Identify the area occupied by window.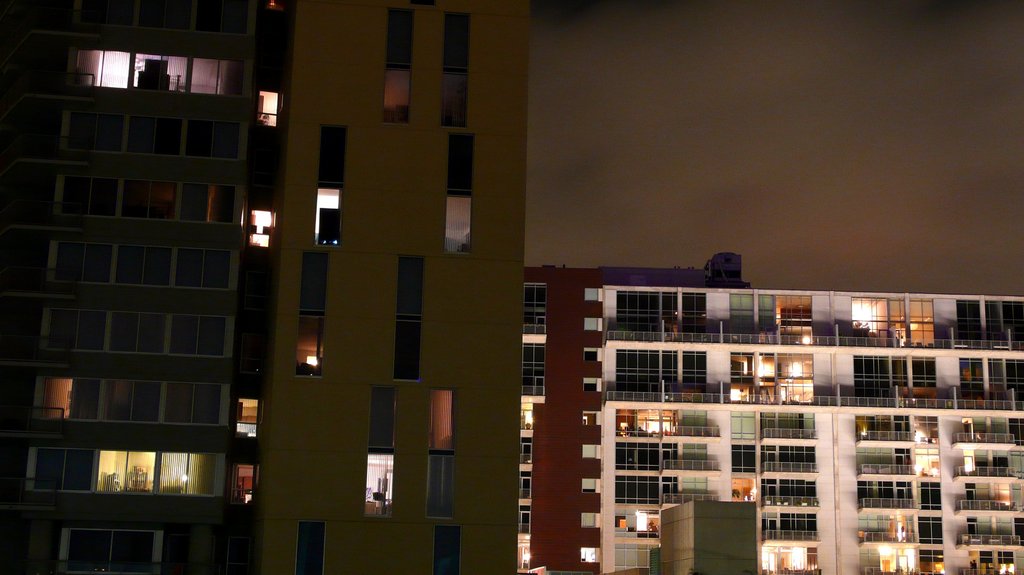
Area: (x1=163, y1=446, x2=191, y2=489).
